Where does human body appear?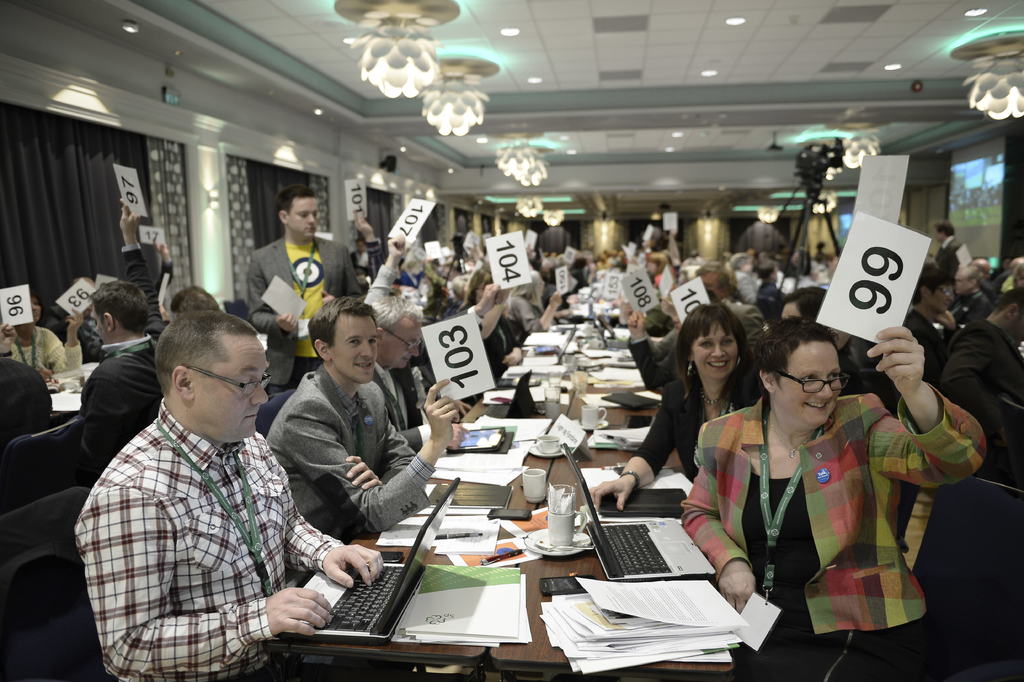
Appears at 751/261/785/303.
